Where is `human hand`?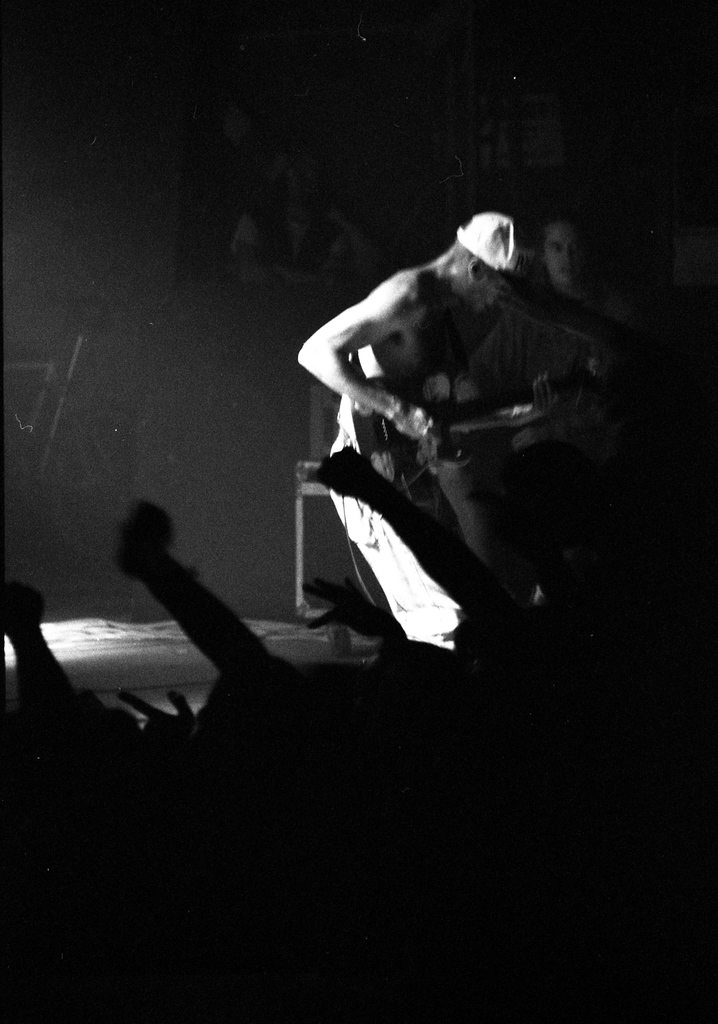
locate(532, 371, 567, 412).
